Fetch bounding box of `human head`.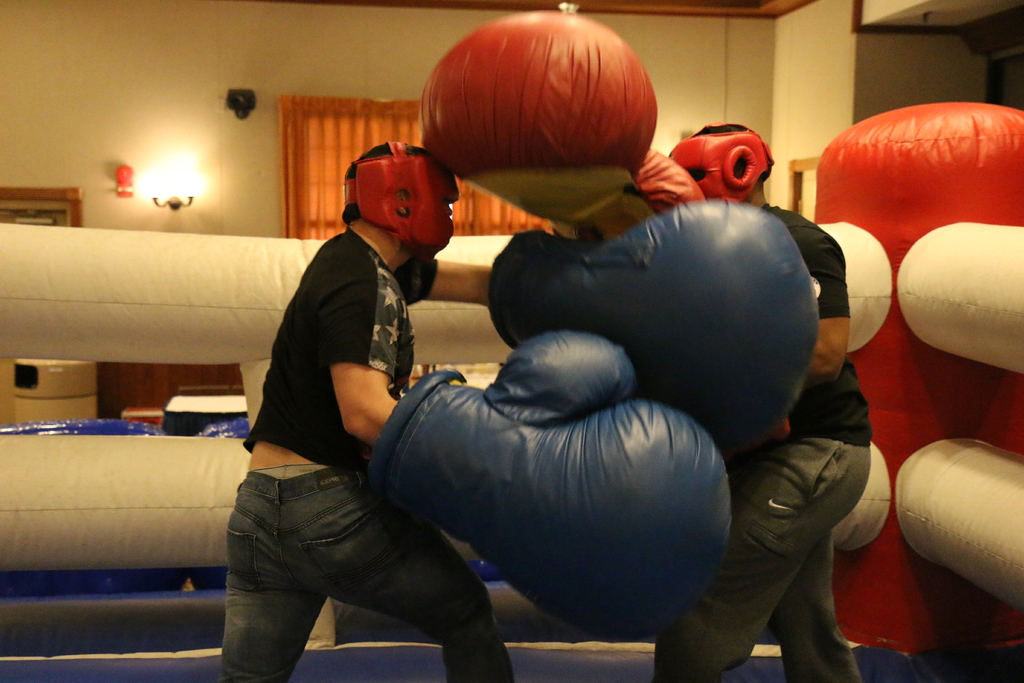
Bbox: locate(666, 120, 776, 199).
